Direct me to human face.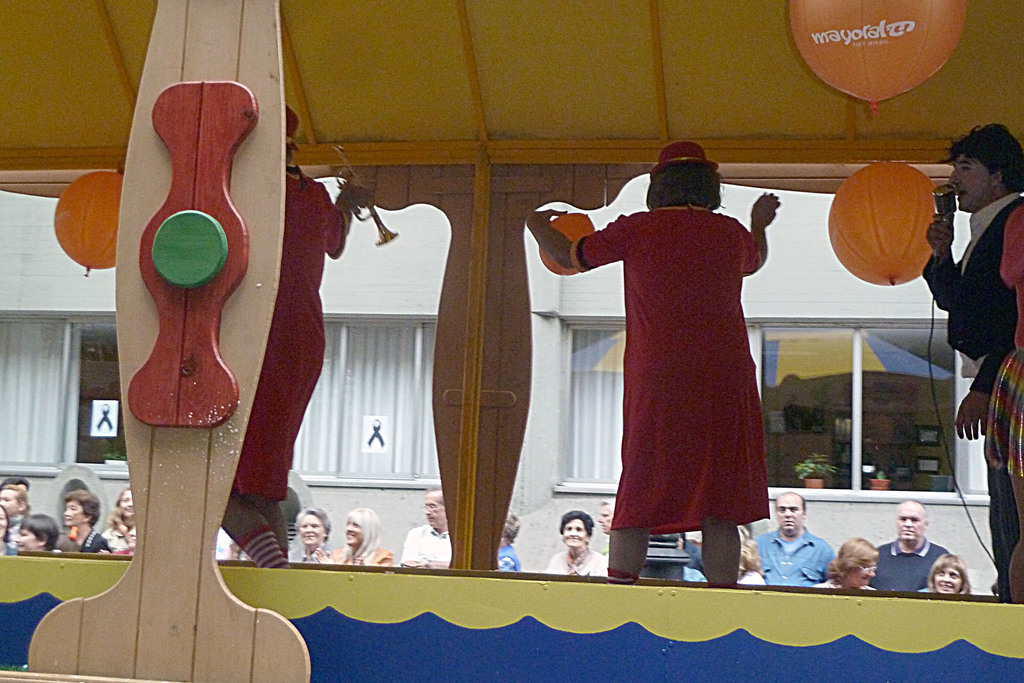
Direction: 957,143,989,209.
